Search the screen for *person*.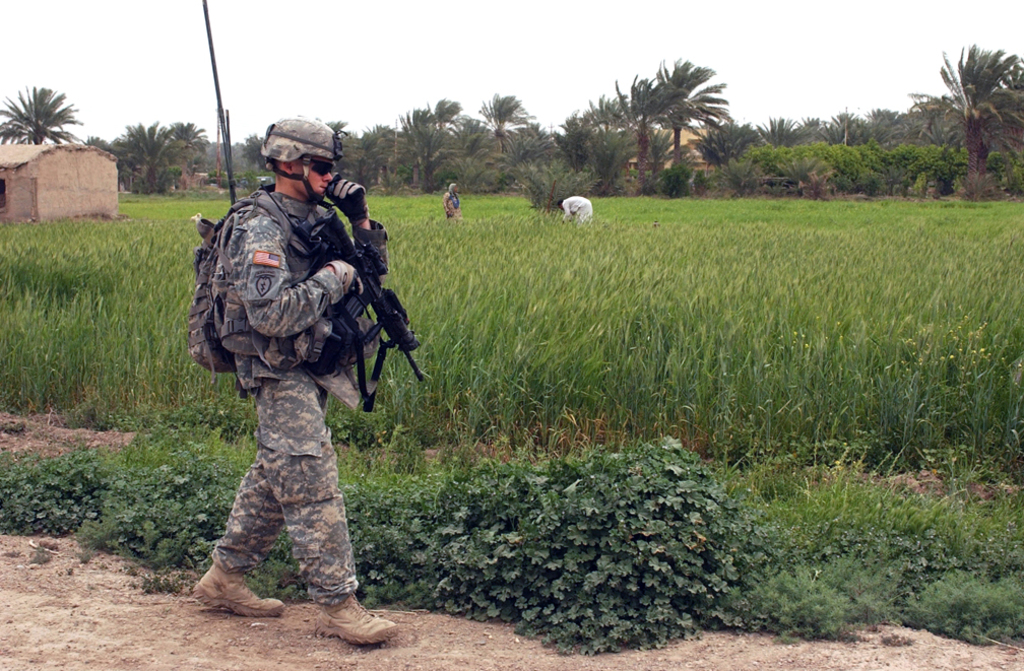
Found at [439,181,460,222].
